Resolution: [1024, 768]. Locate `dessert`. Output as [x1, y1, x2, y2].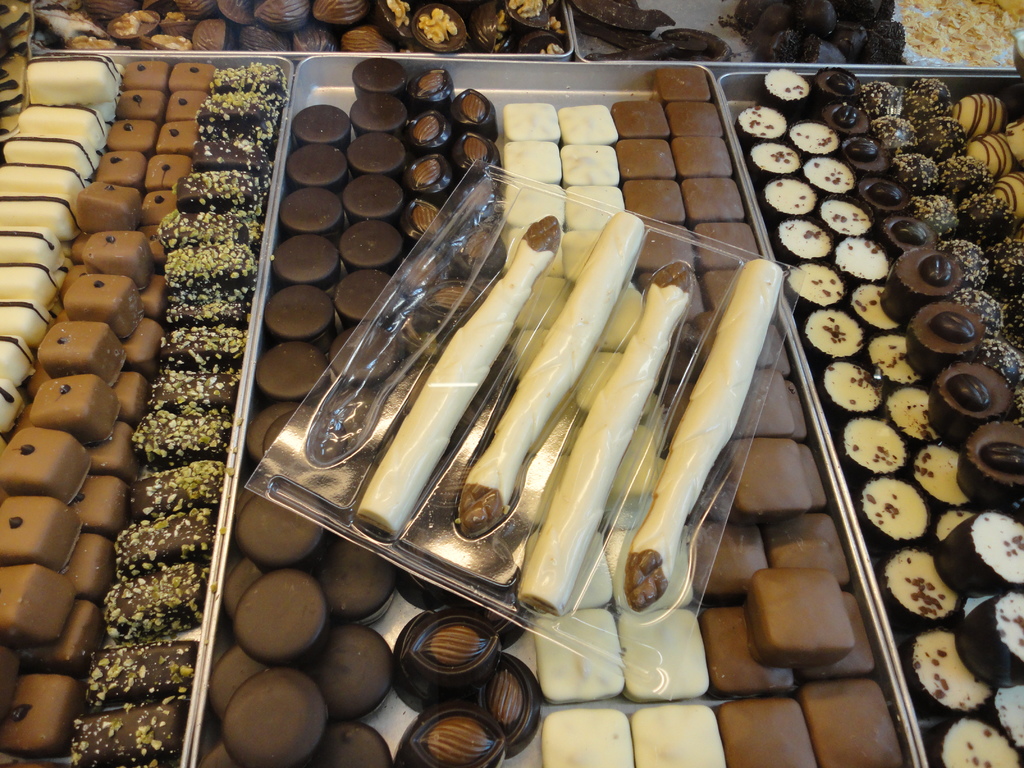
[317, 623, 392, 712].
